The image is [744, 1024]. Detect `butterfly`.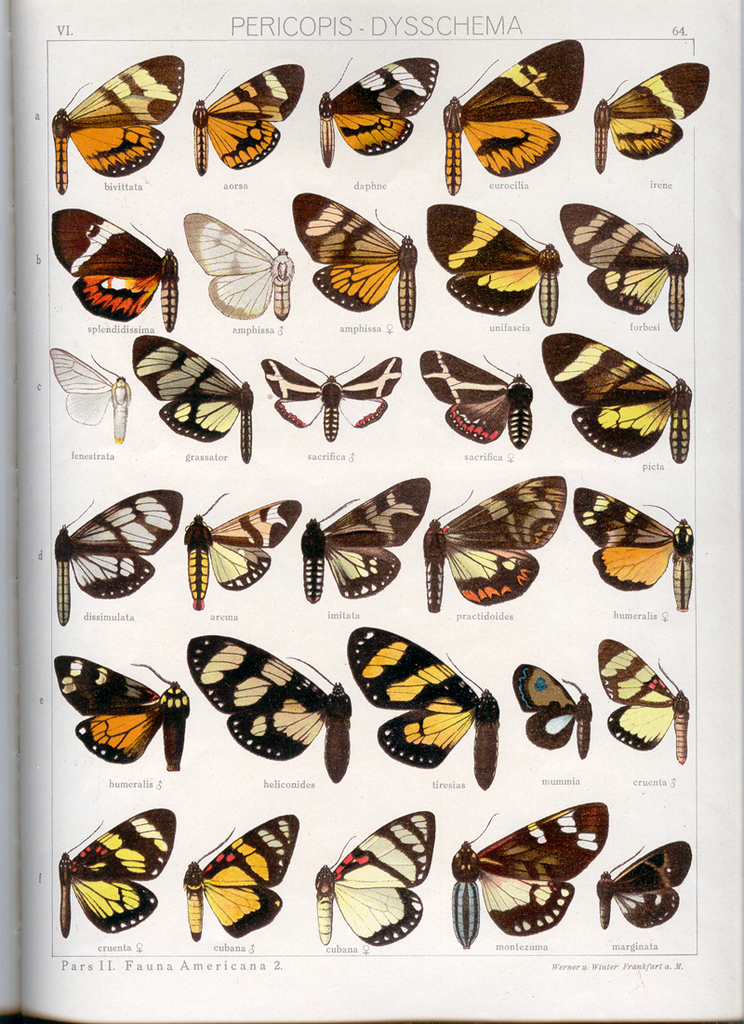
Detection: {"x1": 539, "y1": 327, "x2": 695, "y2": 461}.
